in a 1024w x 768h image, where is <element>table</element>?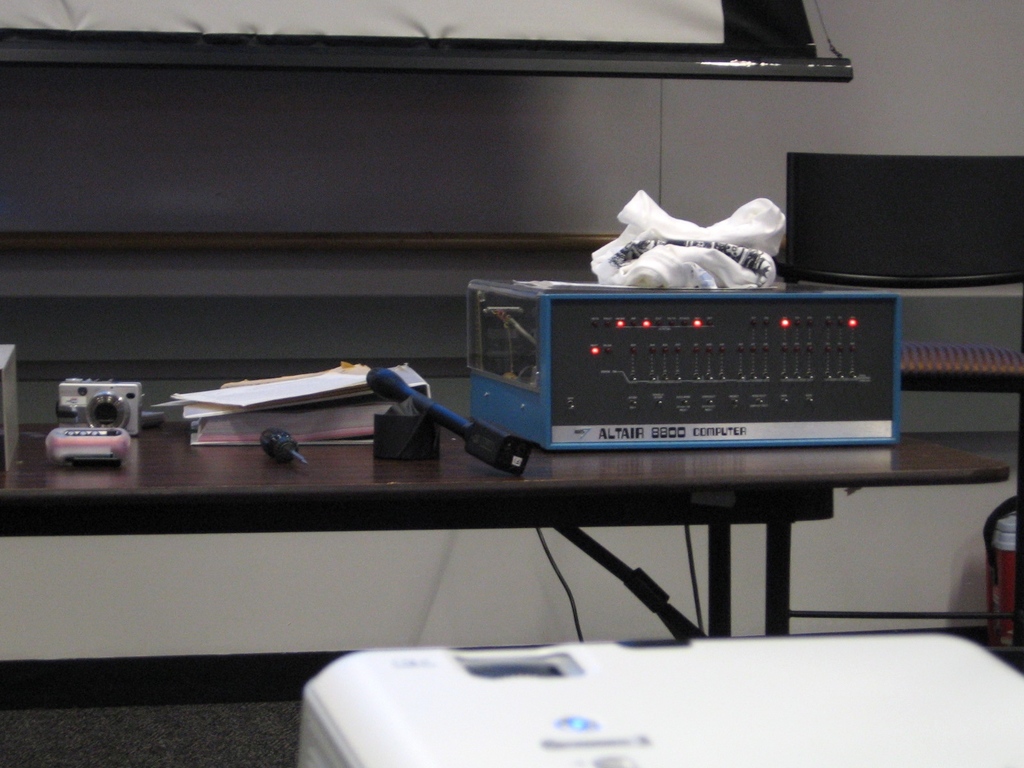
x1=3, y1=380, x2=1005, y2=667.
